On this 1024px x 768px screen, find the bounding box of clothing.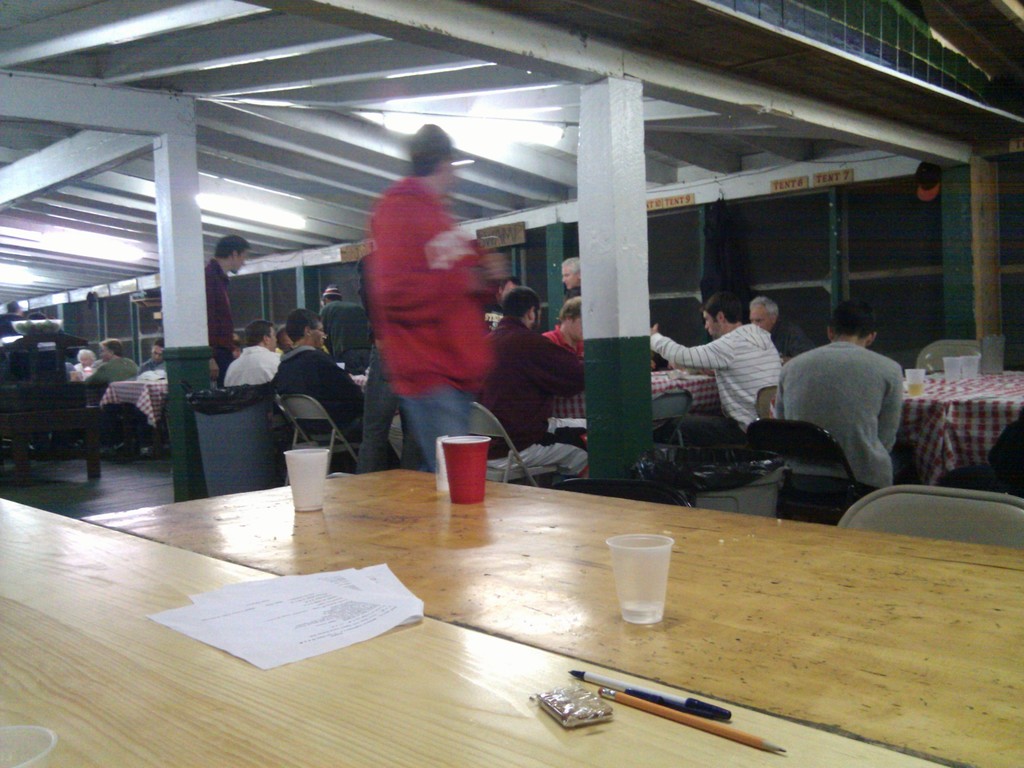
Bounding box: x1=646 y1=319 x2=794 y2=431.
